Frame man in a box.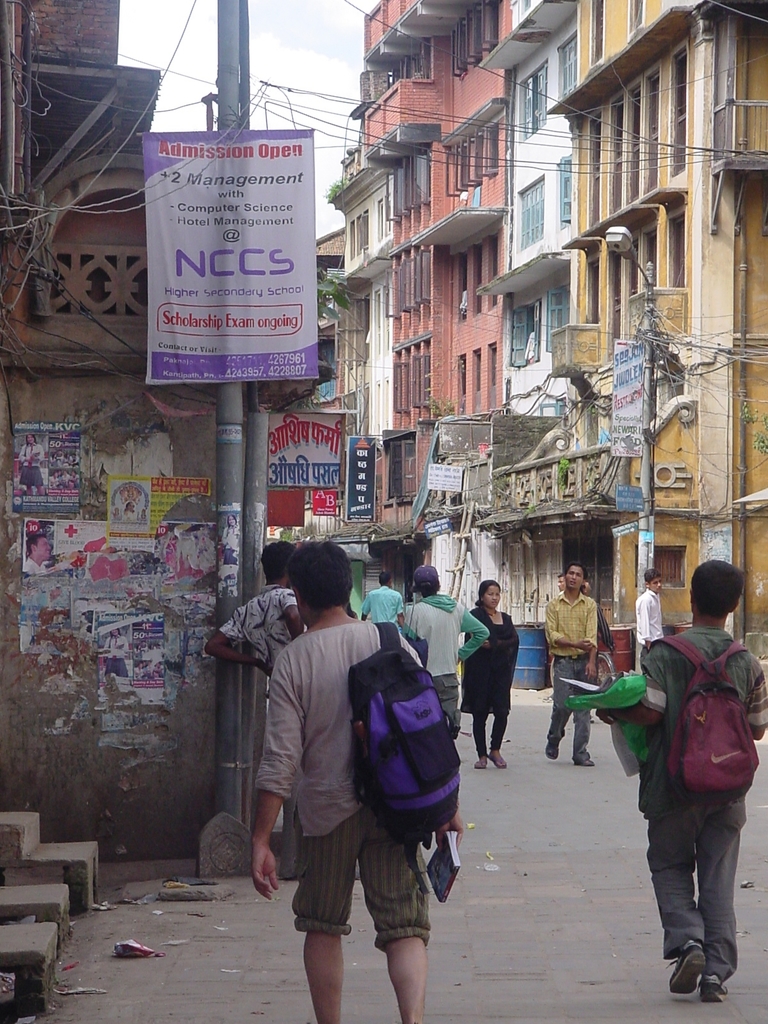
220, 536, 445, 1021.
